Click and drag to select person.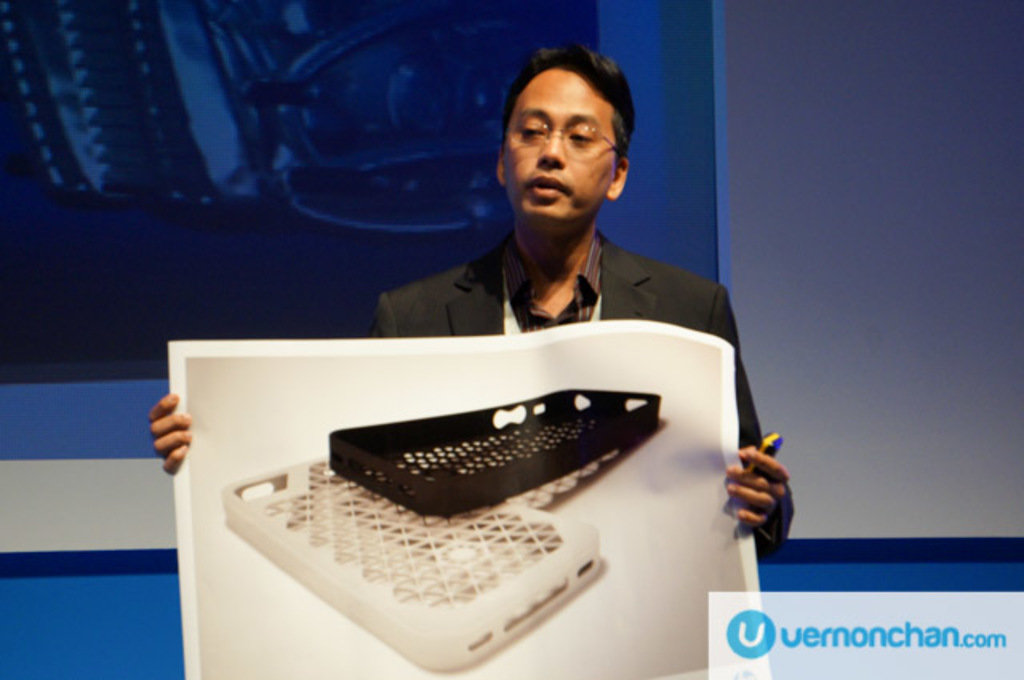
Selection: 146:34:797:570.
